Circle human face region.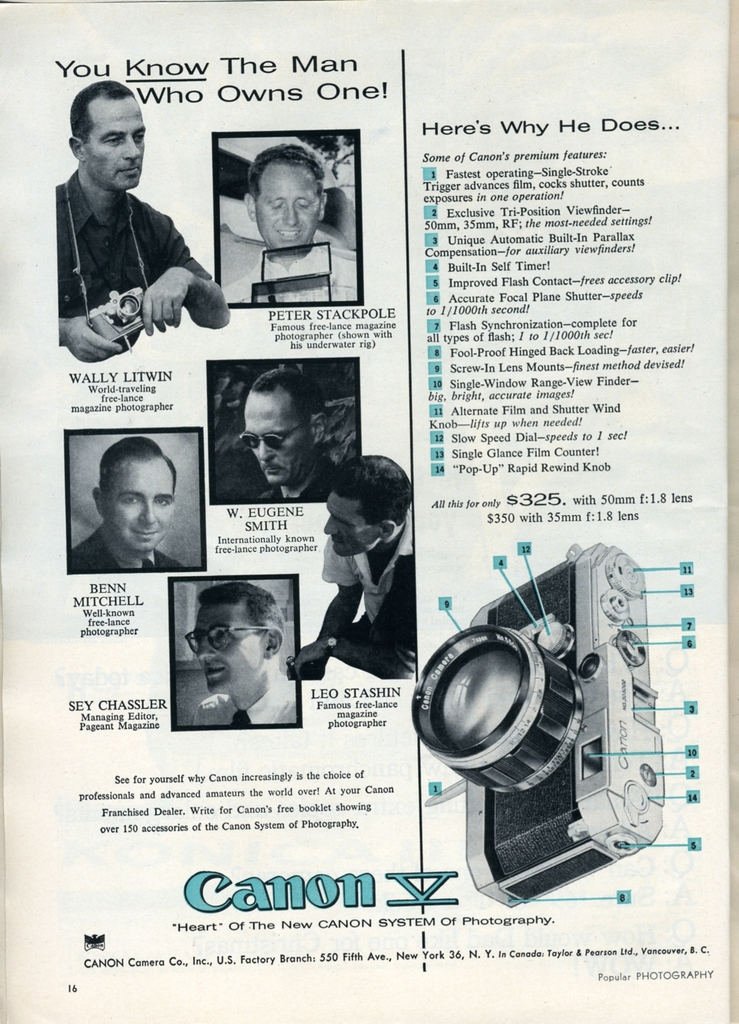
Region: <box>110,458,170,548</box>.
